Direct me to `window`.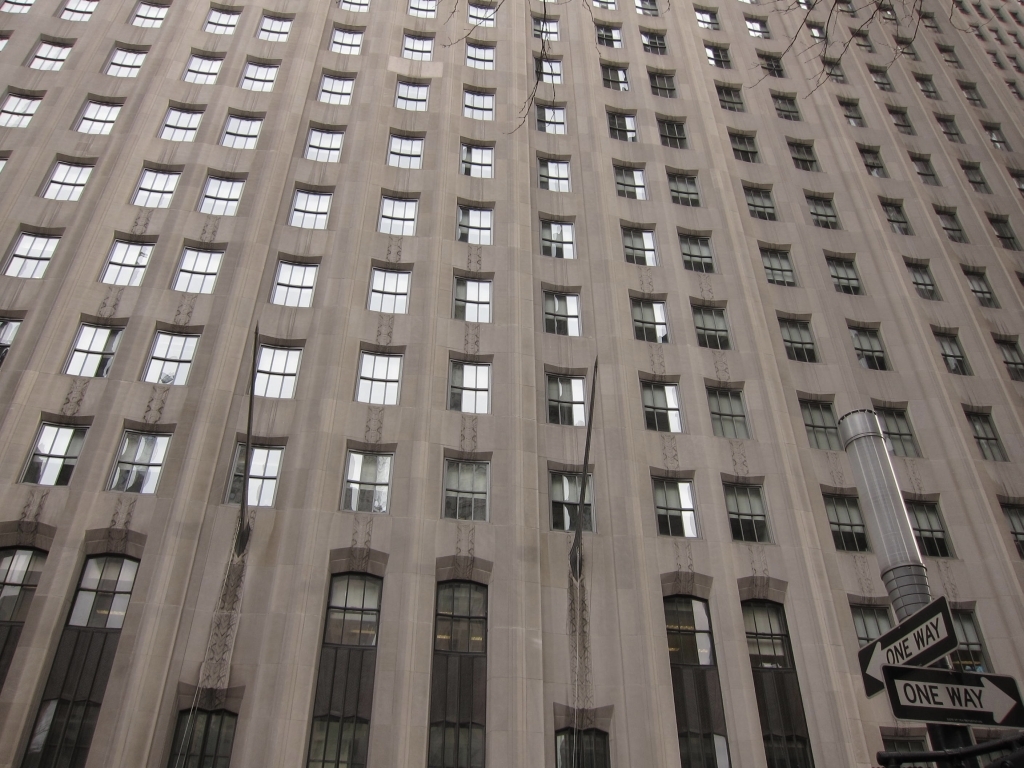
Direction: left=446, top=361, right=489, bottom=412.
